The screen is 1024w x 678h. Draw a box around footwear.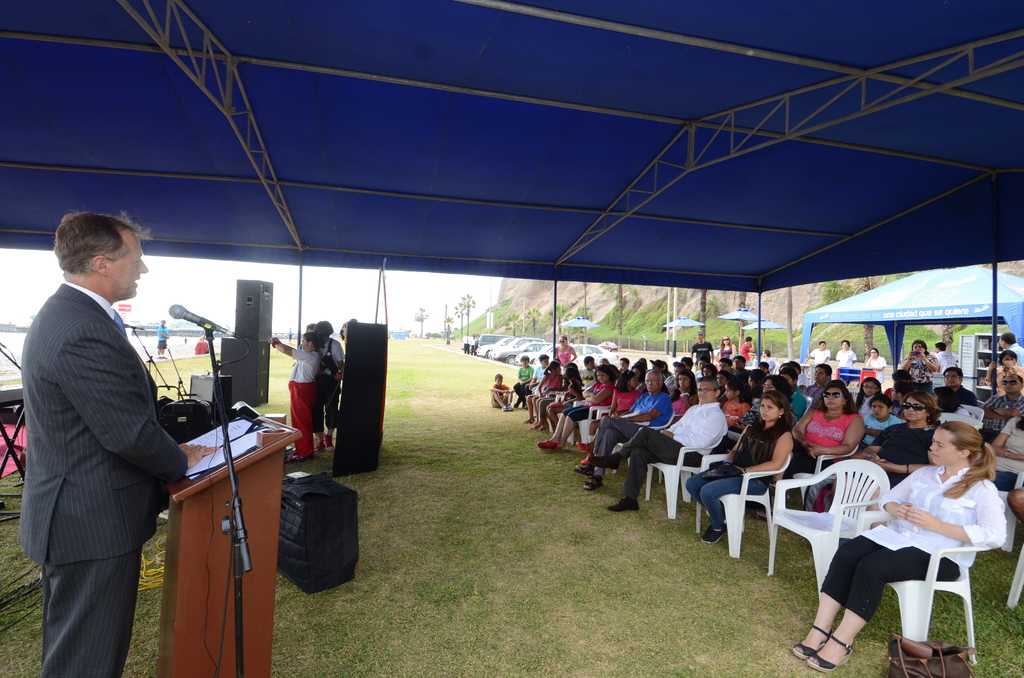
bbox=[582, 475, 604, 490].
